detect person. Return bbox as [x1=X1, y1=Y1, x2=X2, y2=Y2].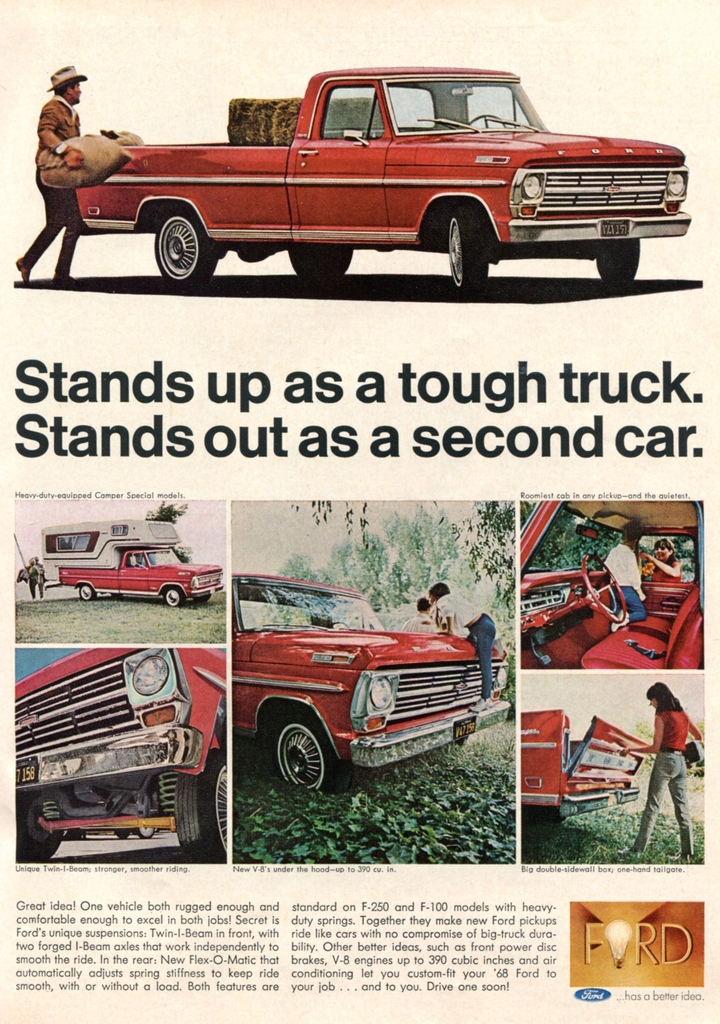
[x1=630, y1=680, x2=703, y2=856].
